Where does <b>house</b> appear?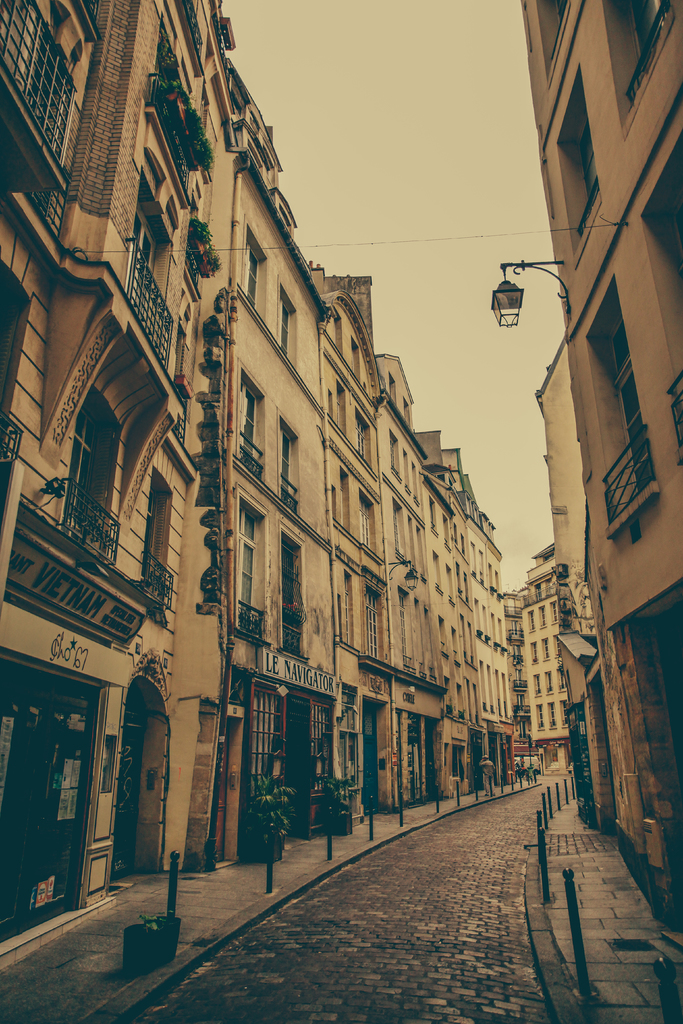
Appears at {"left": 421, "top": 423, "right": 481, "bottom": 792}.
